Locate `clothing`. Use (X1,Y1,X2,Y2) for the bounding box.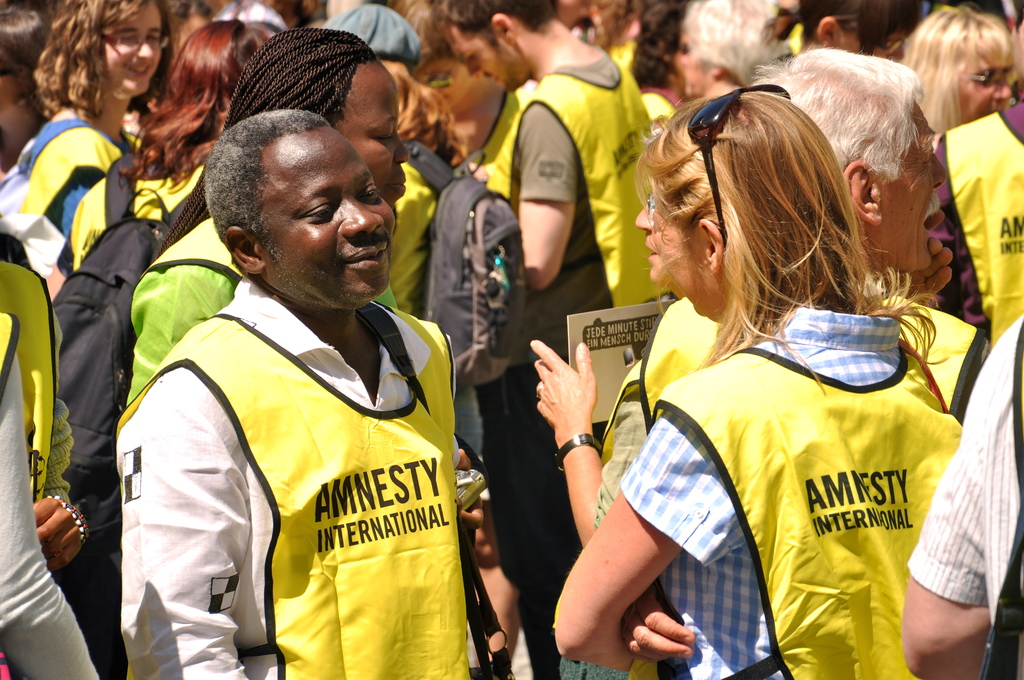
(59,170,204,256).
